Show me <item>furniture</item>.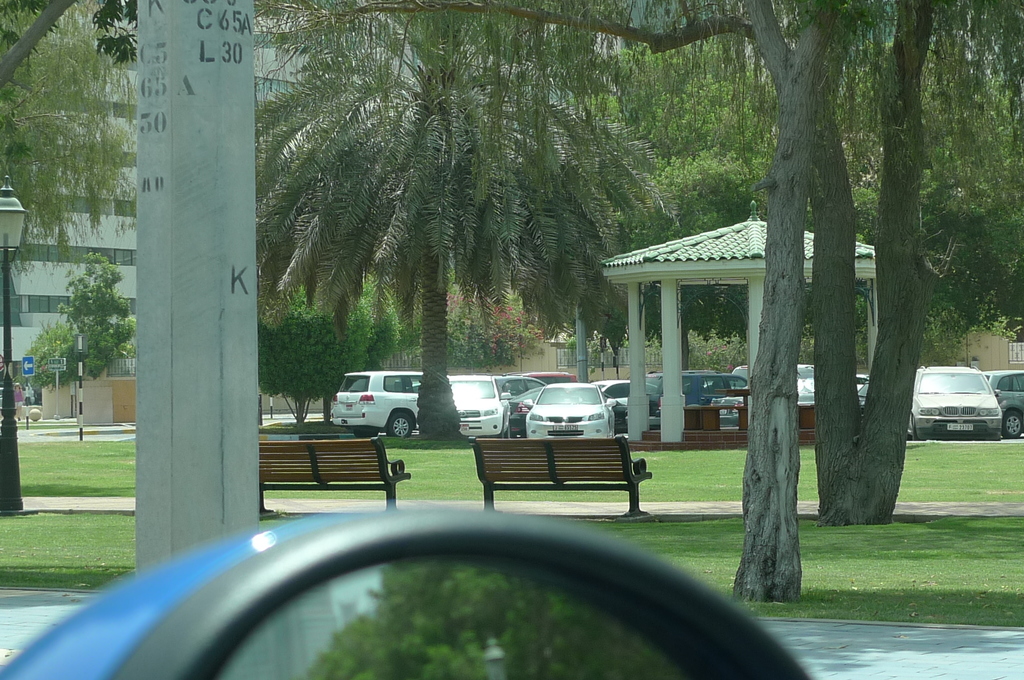
<item>furniture</item> is here: 259, 432, 412, 512.
